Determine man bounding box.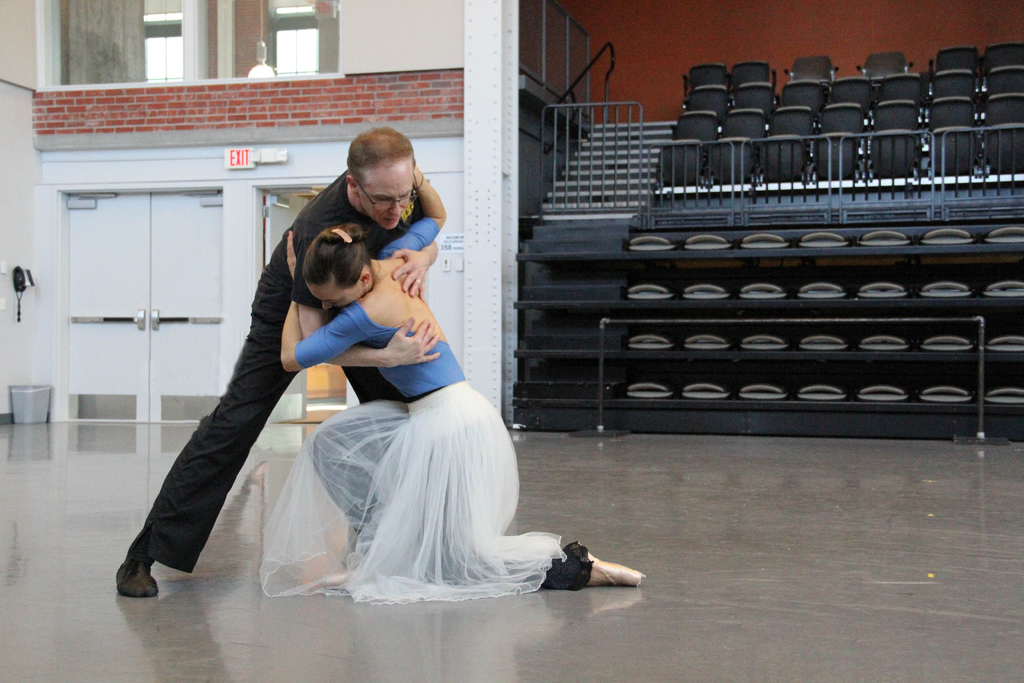
Determined: rect(121, 129, 438, 599).
